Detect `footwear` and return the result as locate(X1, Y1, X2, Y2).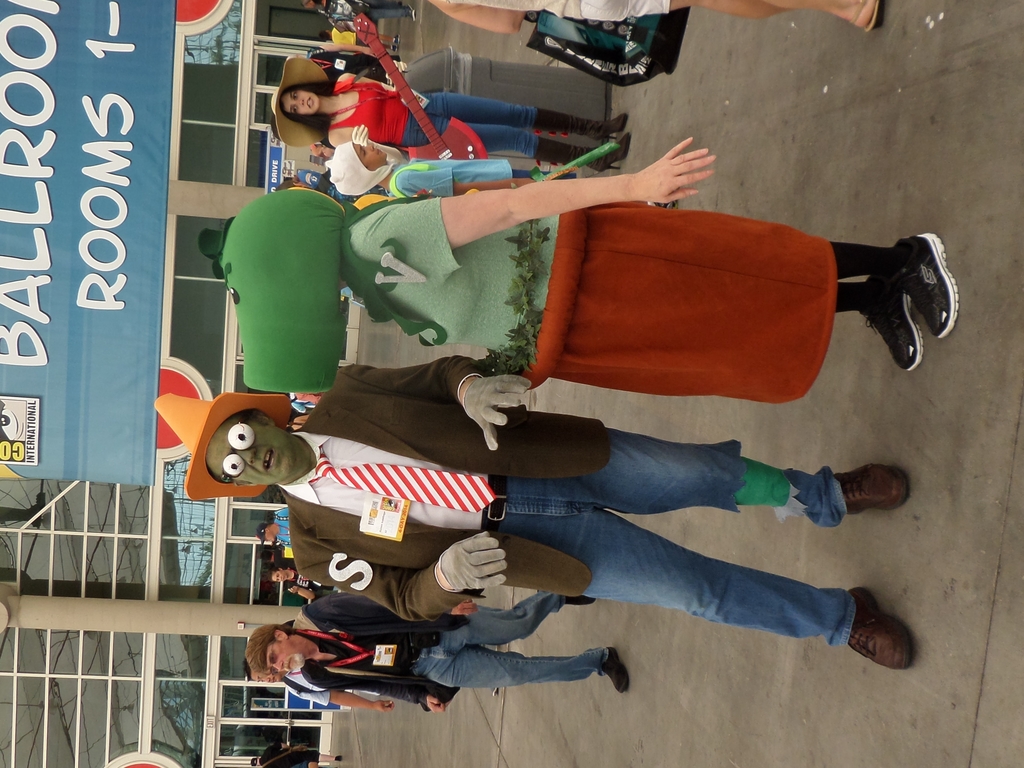
locate(336, 755, 342, 760).
